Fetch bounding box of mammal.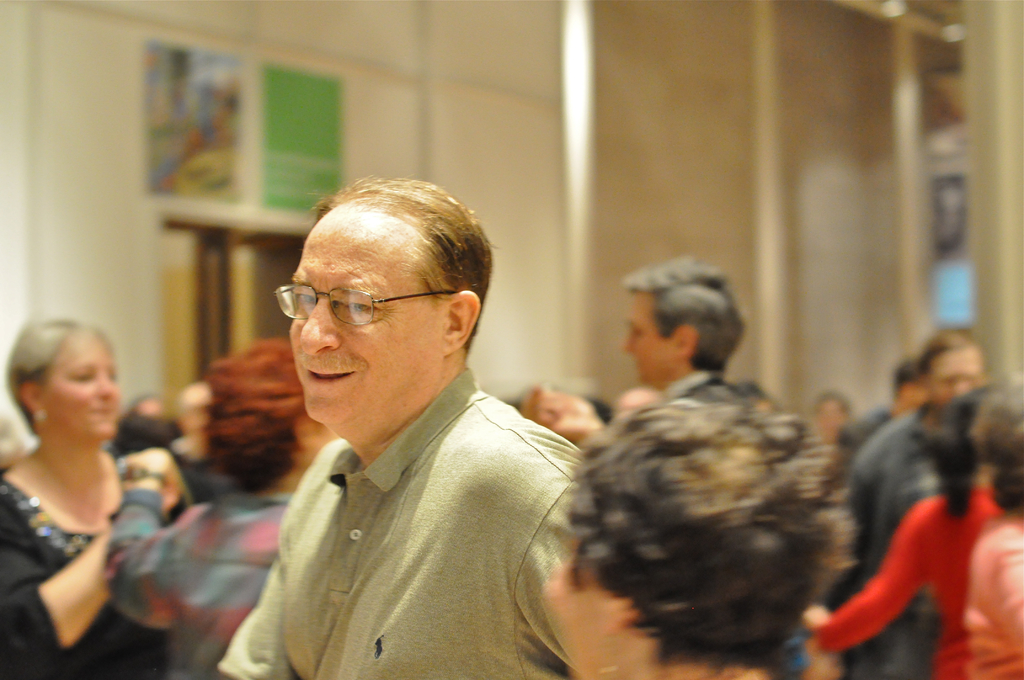
Bbox: <region>190, 179, 668, 679</region>.
